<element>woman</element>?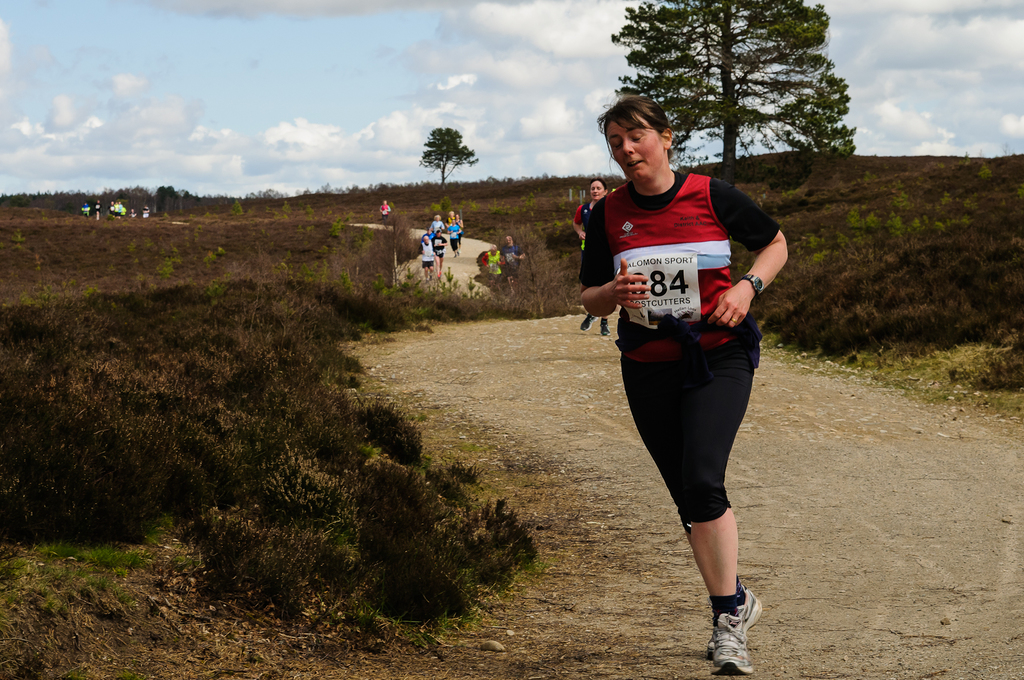
571, 174, 614, 336
